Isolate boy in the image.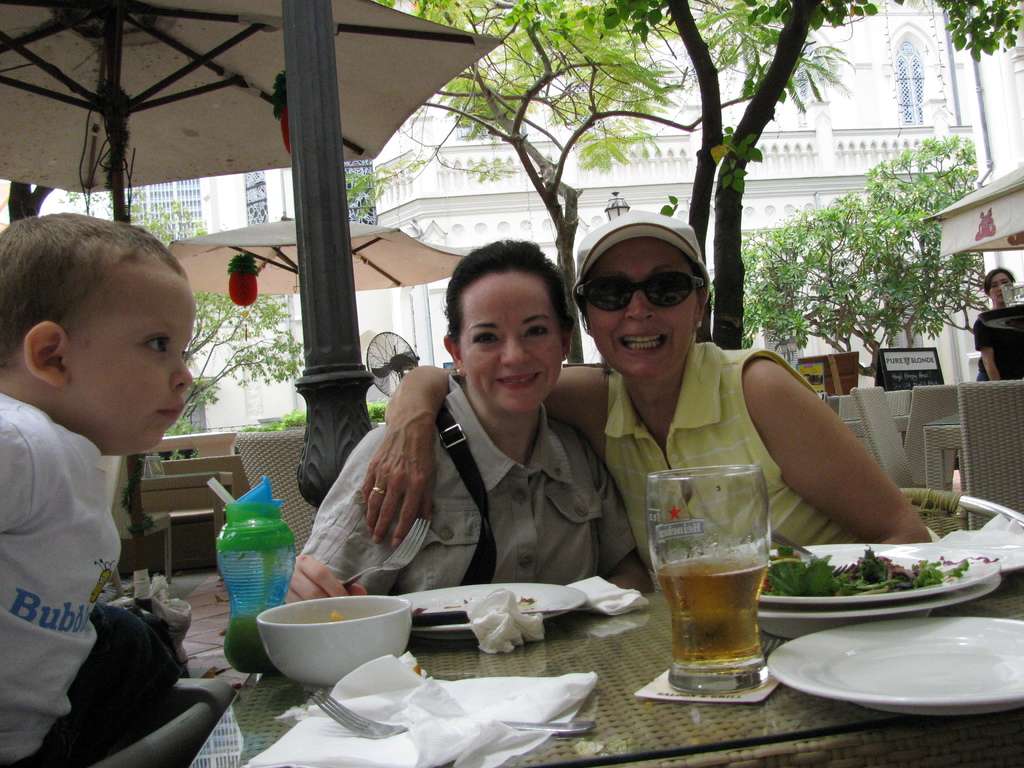
Isolated region: bbox=[2, 198, 221, 726].
